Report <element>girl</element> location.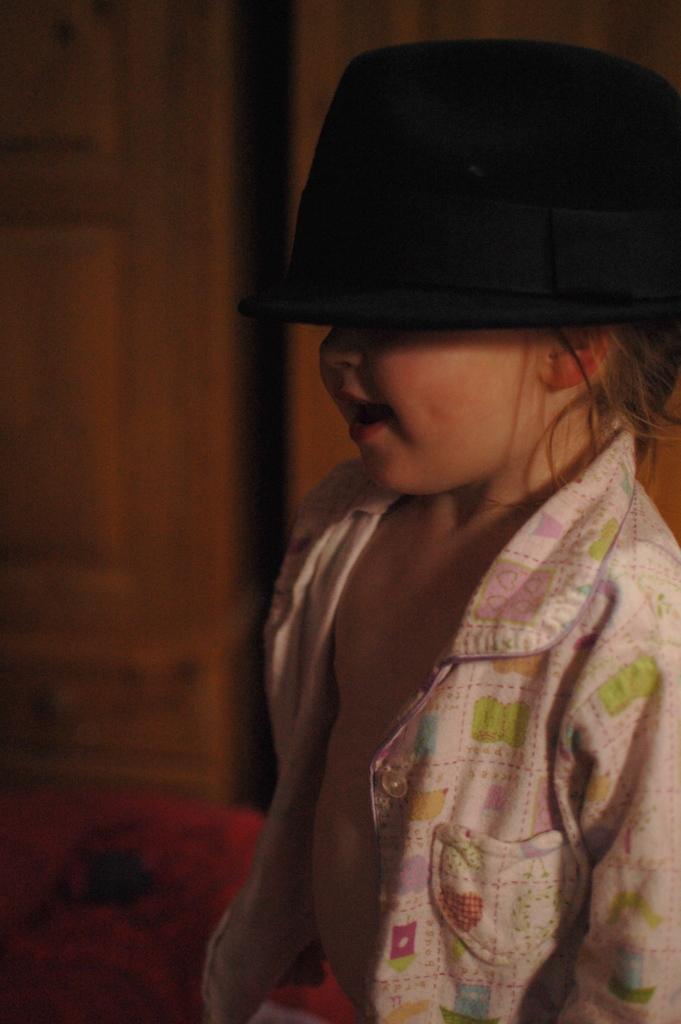
Report: [left=198, top=29, right=680, bottom=1023].
